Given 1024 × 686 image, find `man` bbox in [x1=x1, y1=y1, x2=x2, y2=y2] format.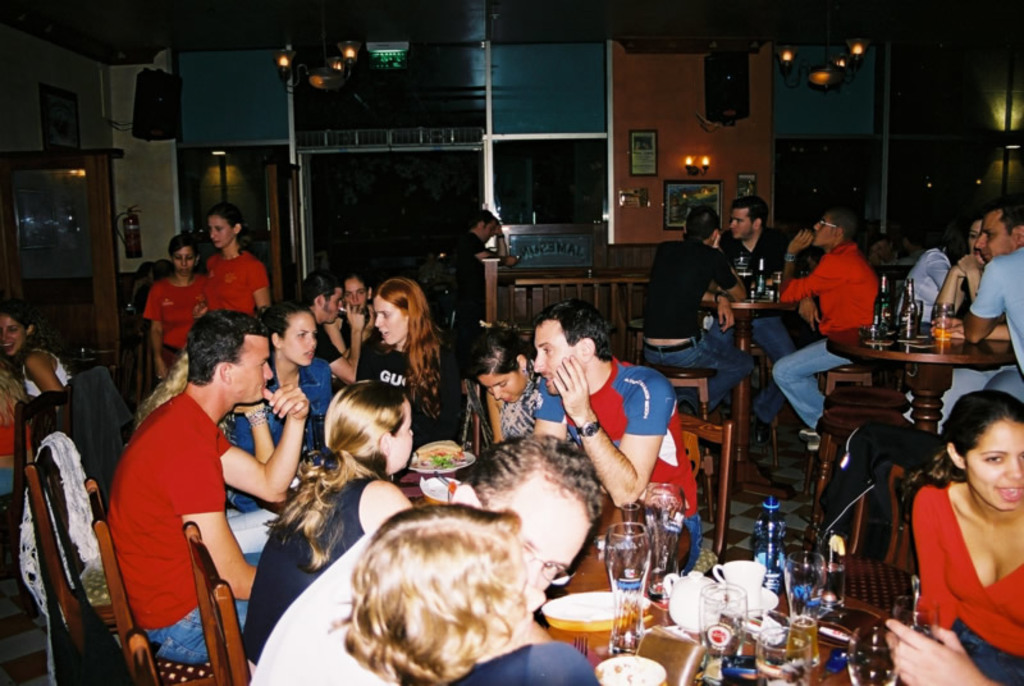
[x1=529, y1=298, x2=699, y2=572].
